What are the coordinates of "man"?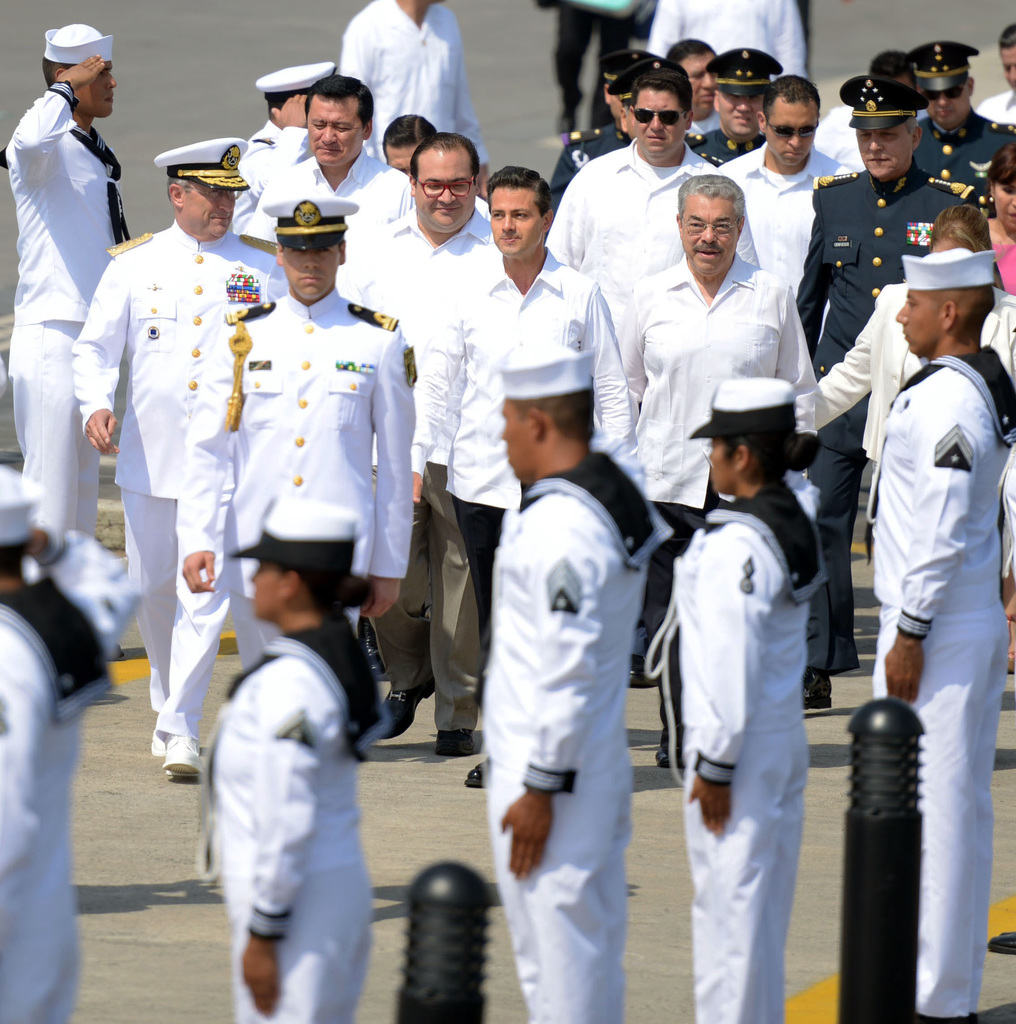
Rect(673, 36, 718, 124).
